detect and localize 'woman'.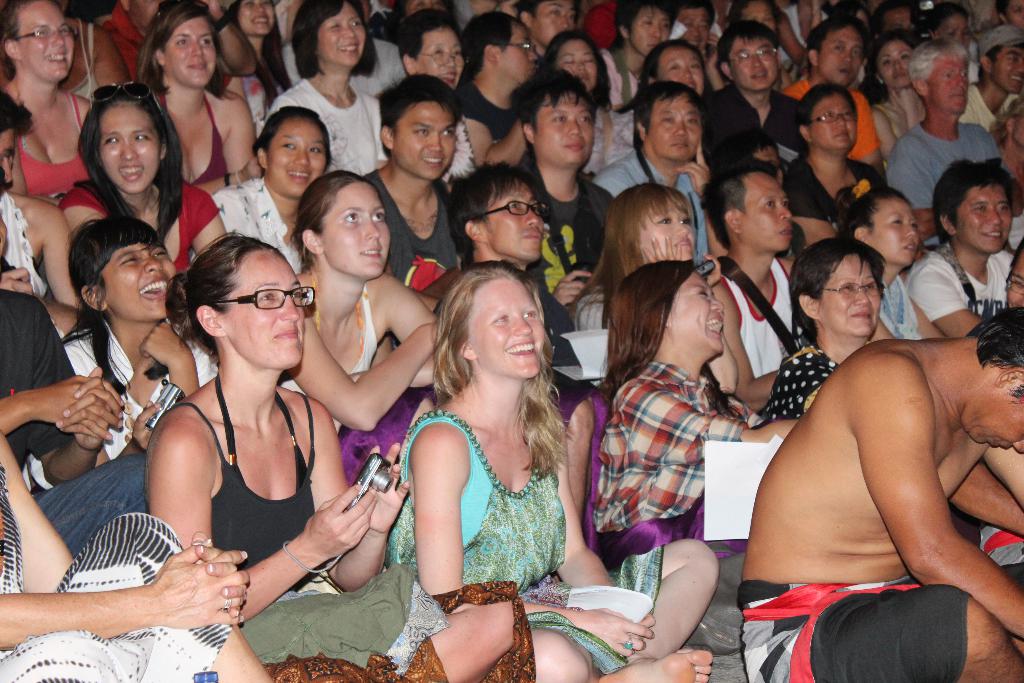
Localized at select_region(123, 210, 340, 660).
